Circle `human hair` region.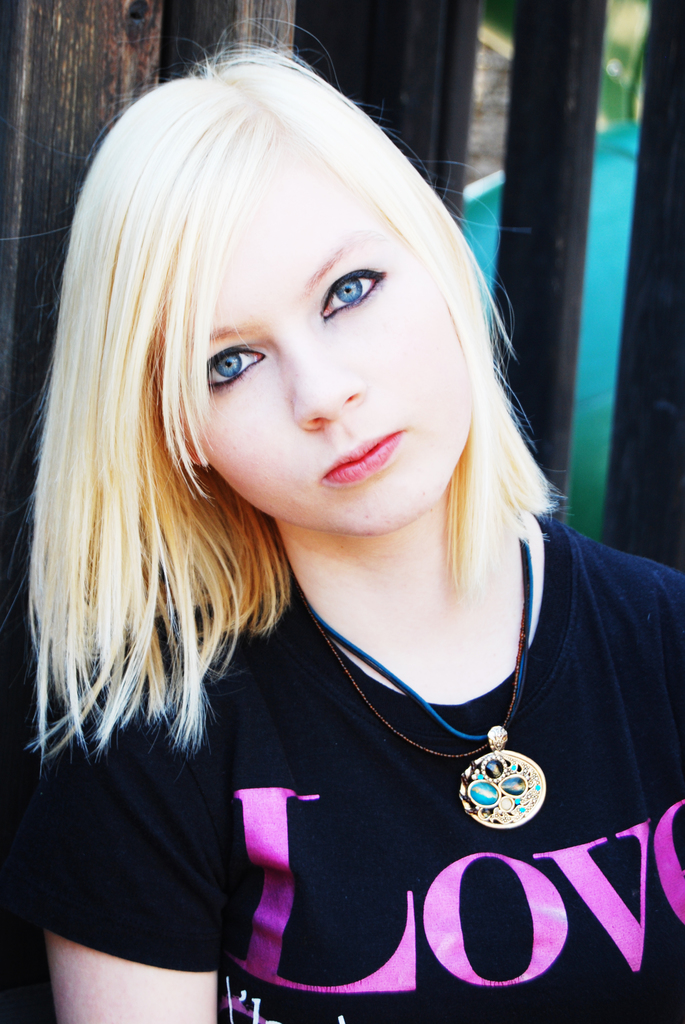
Region: (x1=0, y1=16, x2=576, y2=766).
